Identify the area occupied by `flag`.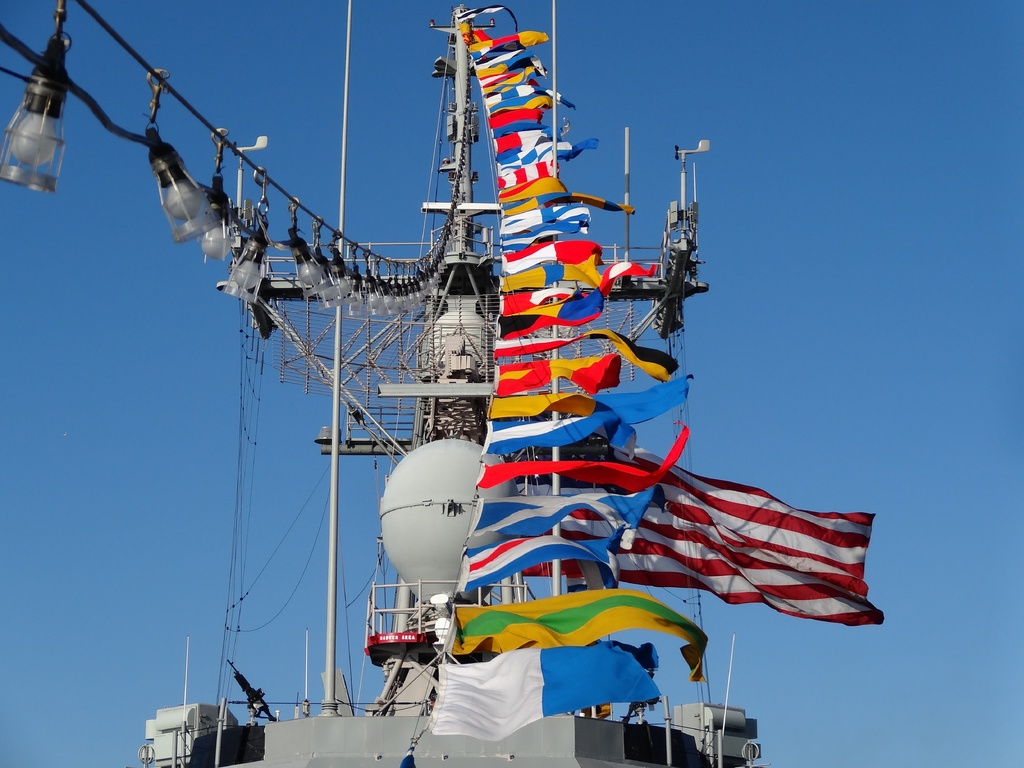
Area: [501,248,605,270].
